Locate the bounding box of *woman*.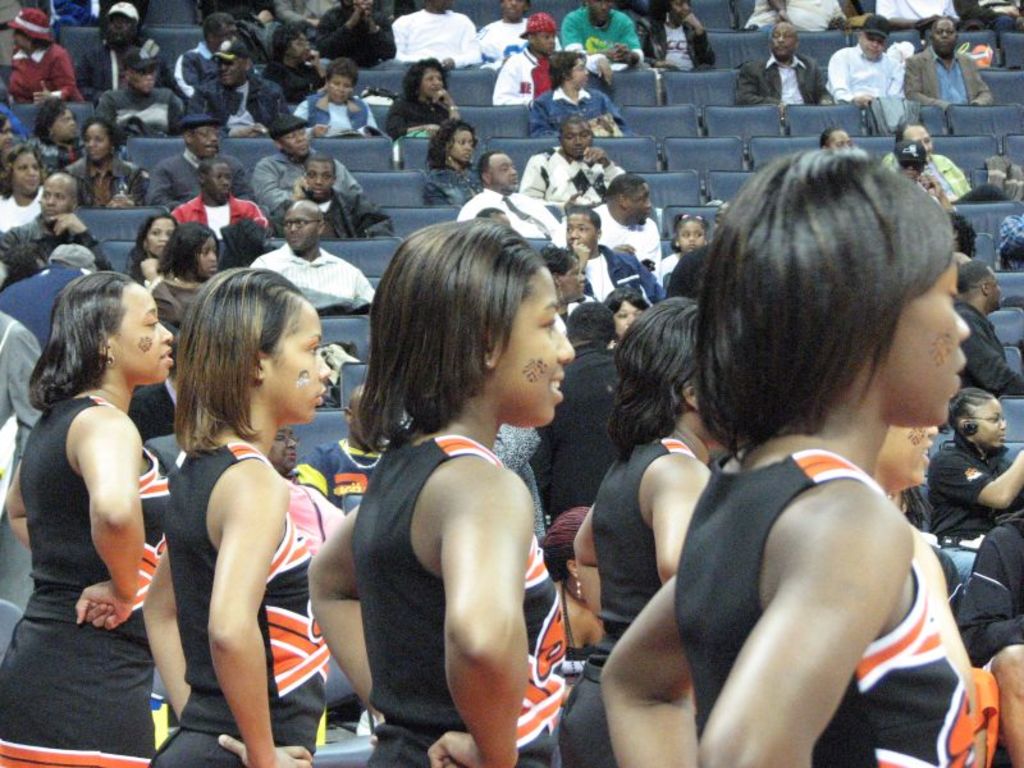
Bounding box: [left=873, top=428, right=1001, bottom=767].
